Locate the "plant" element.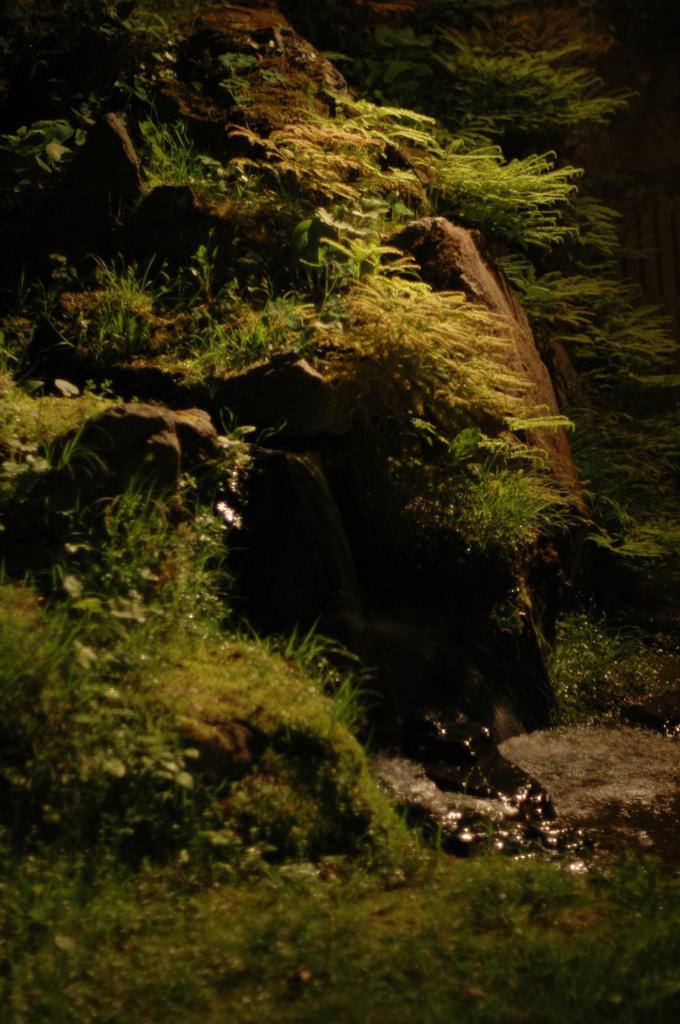
Element bbox: <region>182, 232, 308, 370</region>.
